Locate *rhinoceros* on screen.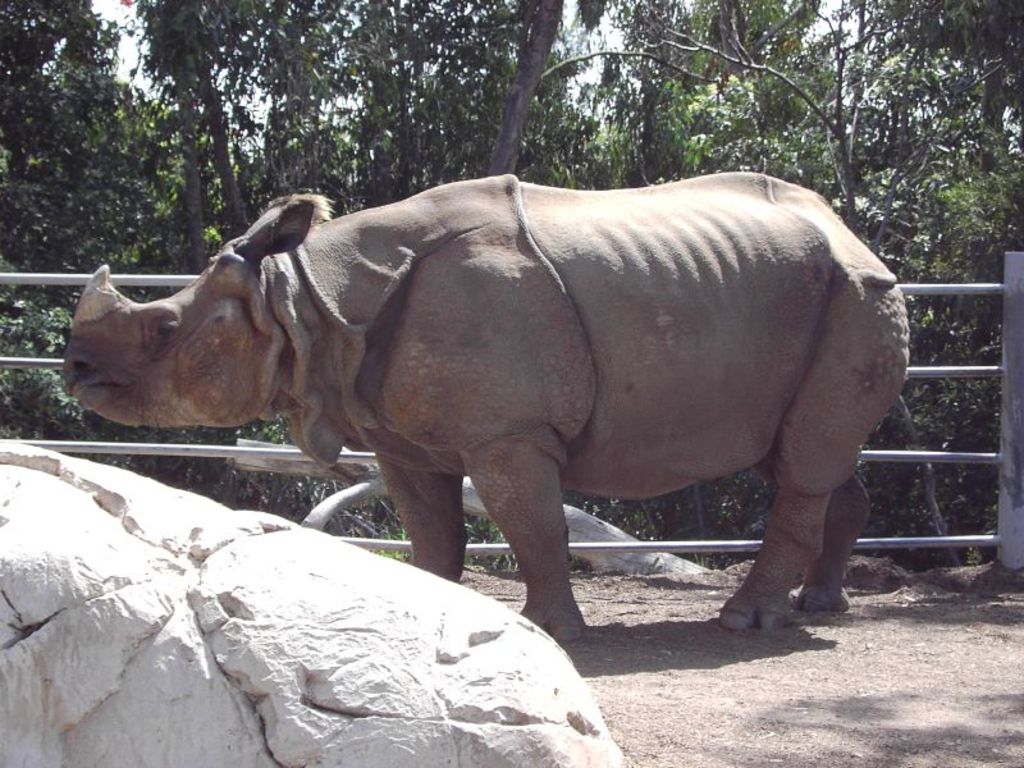
On screen at [x1=69, y1=168, x2=918, y2=654].
